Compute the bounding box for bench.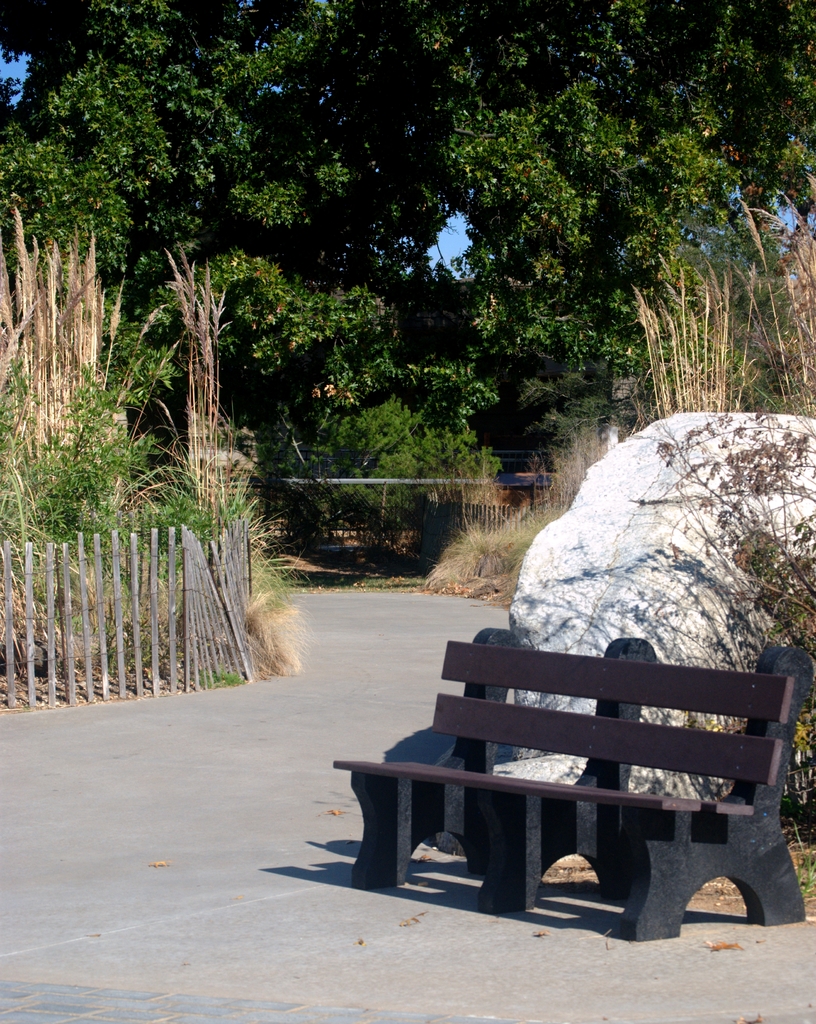
crop(332, 624, 815, 941).
